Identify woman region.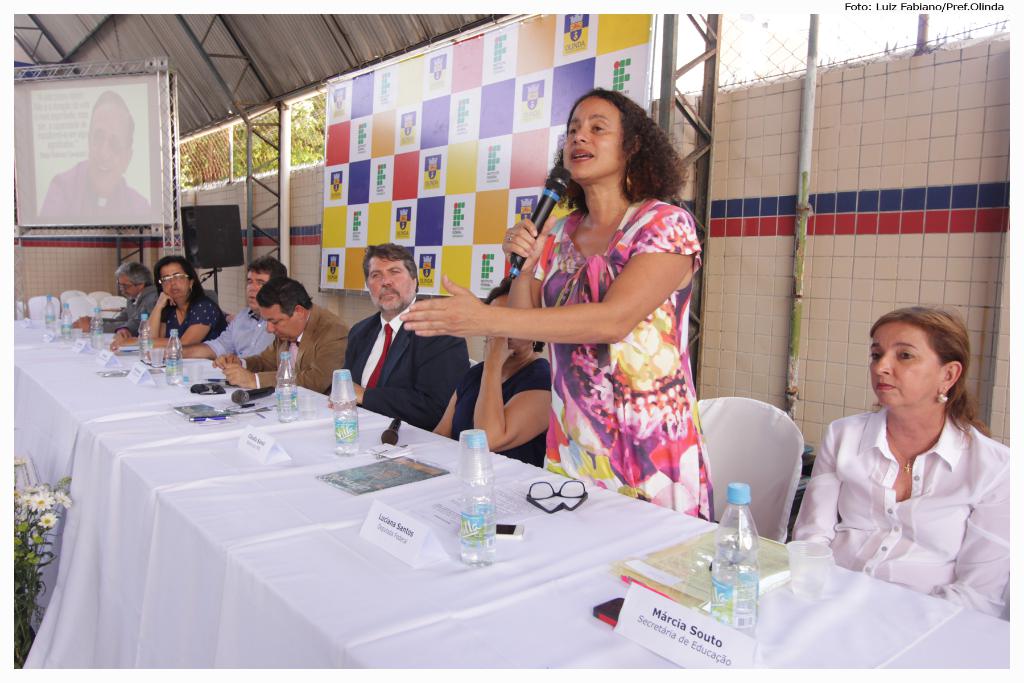
Region: rect(431, 278, 557, 470).
